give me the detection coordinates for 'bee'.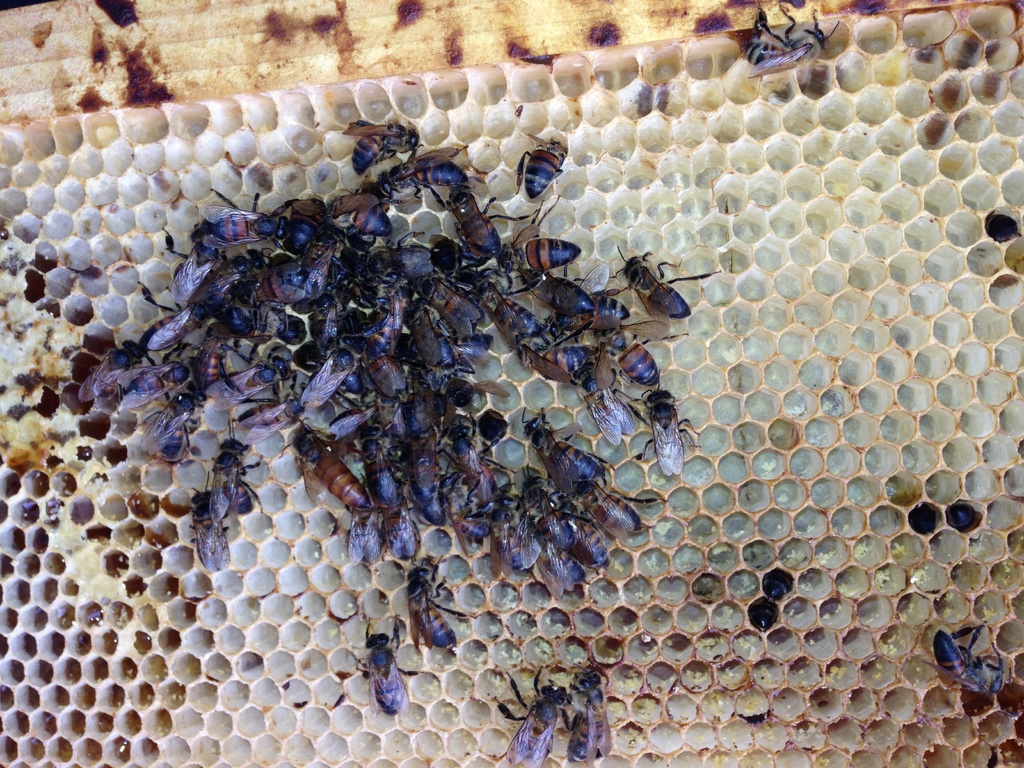
[113,356,193,428].
